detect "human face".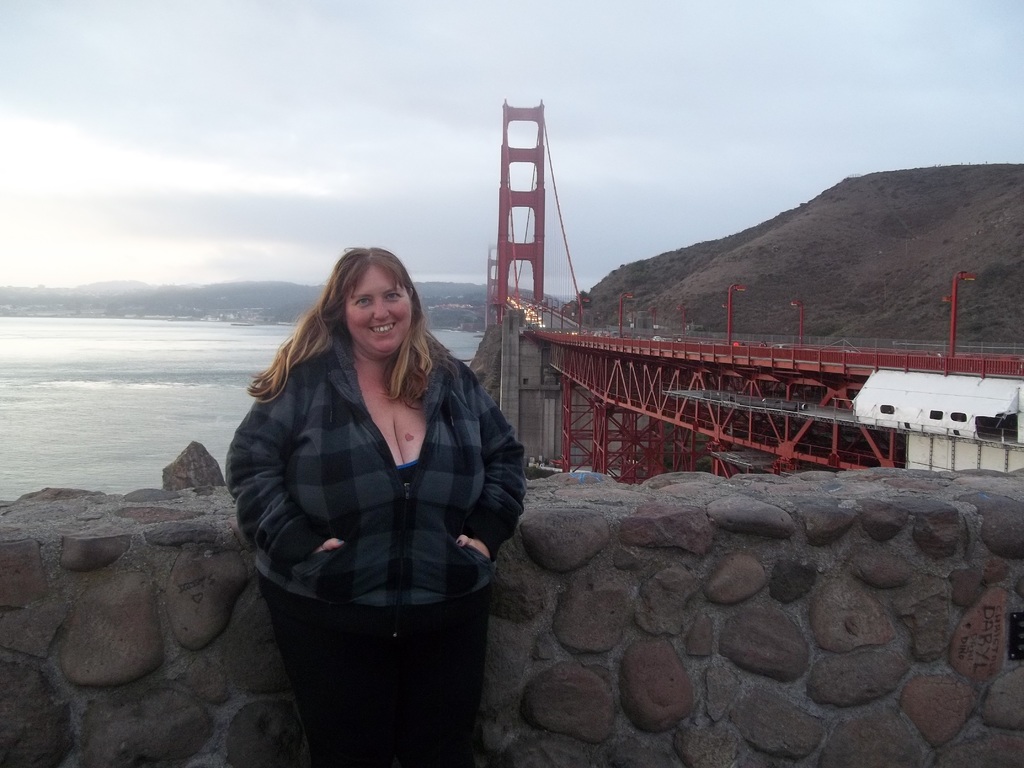
Detected at [x1=348, y1=265, x2=412, y2=358].
